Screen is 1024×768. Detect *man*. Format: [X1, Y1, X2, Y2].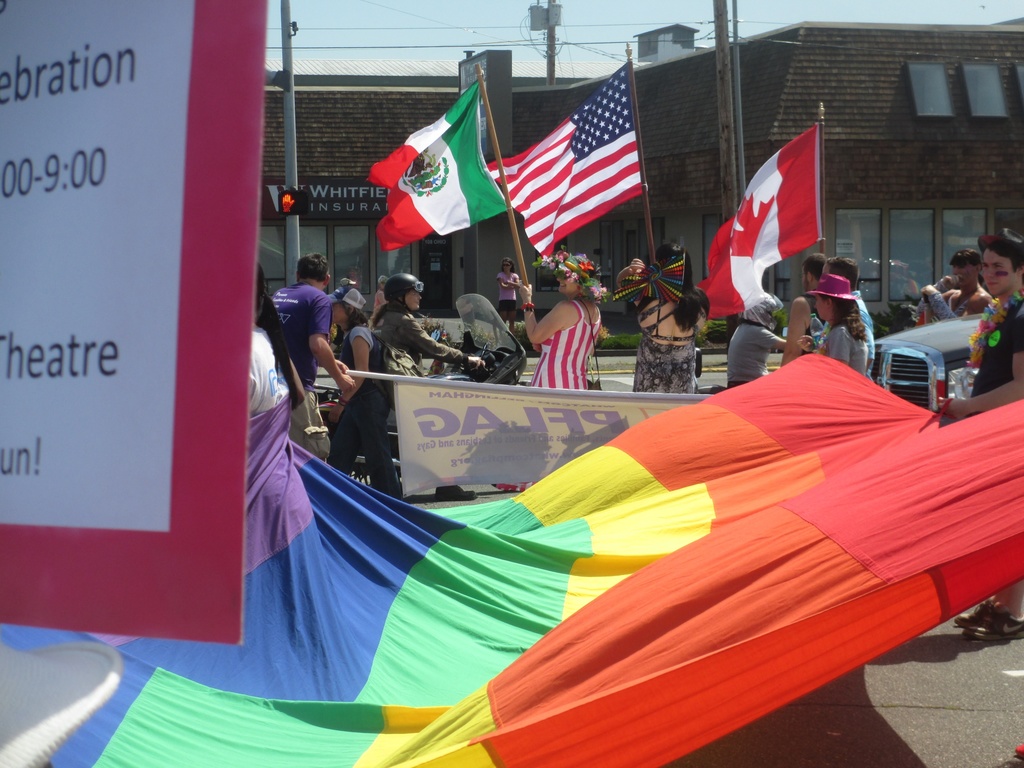
[822, 256, 874, 382].
